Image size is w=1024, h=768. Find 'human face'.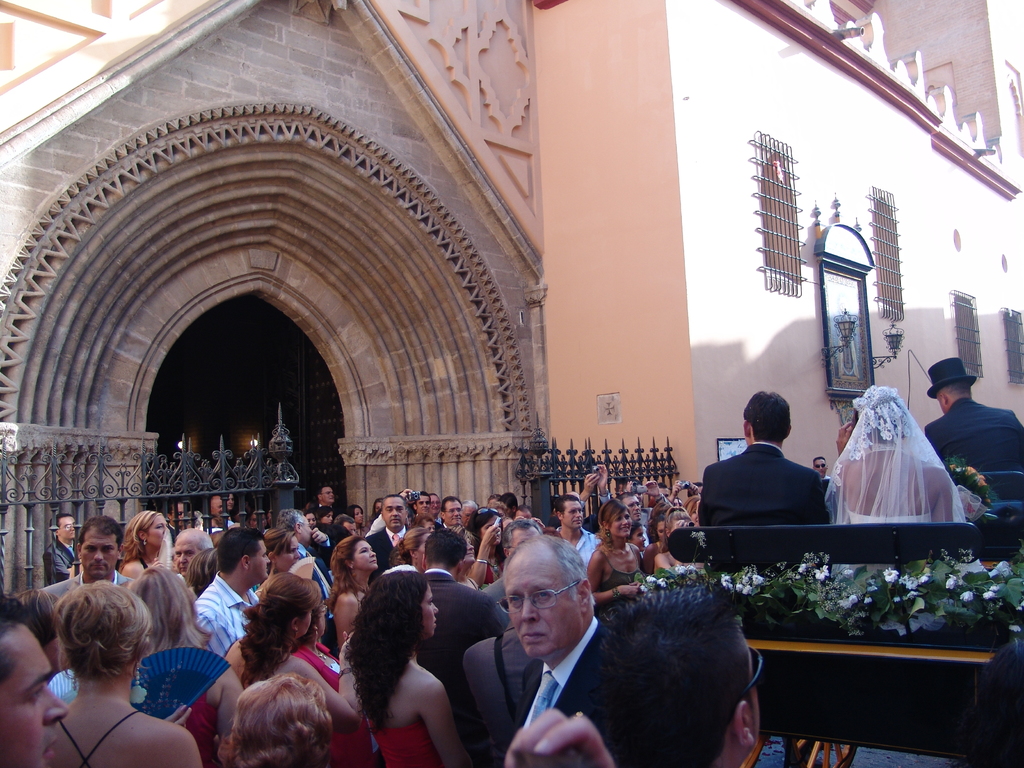
bbox=(504, 557, 580, 658).
